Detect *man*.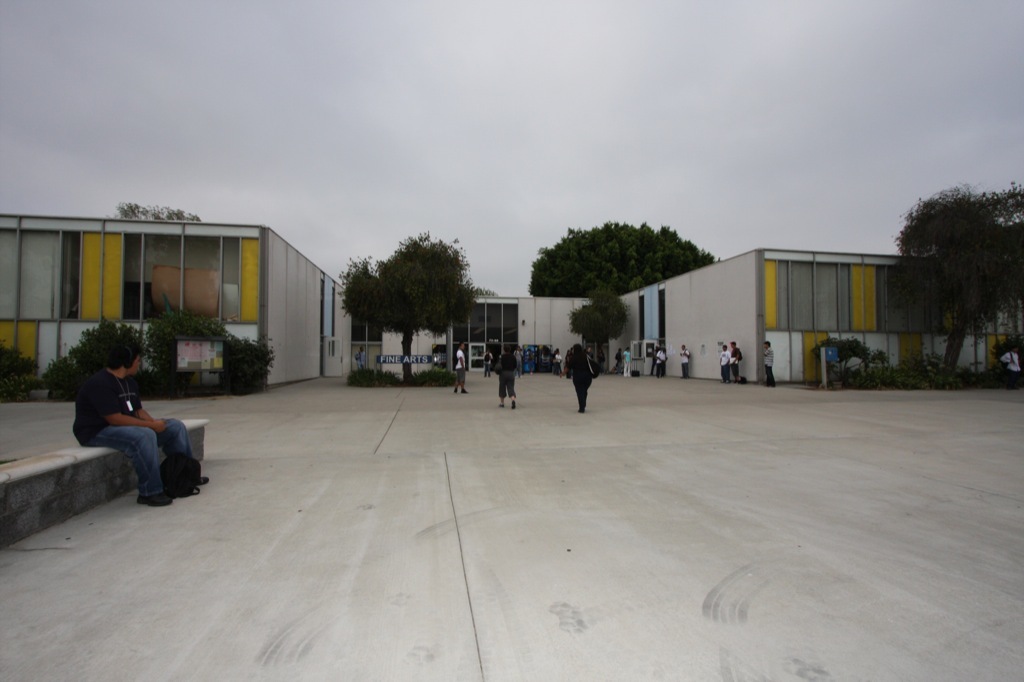
Detected at <region>481, 349, 494, 378</region>.
